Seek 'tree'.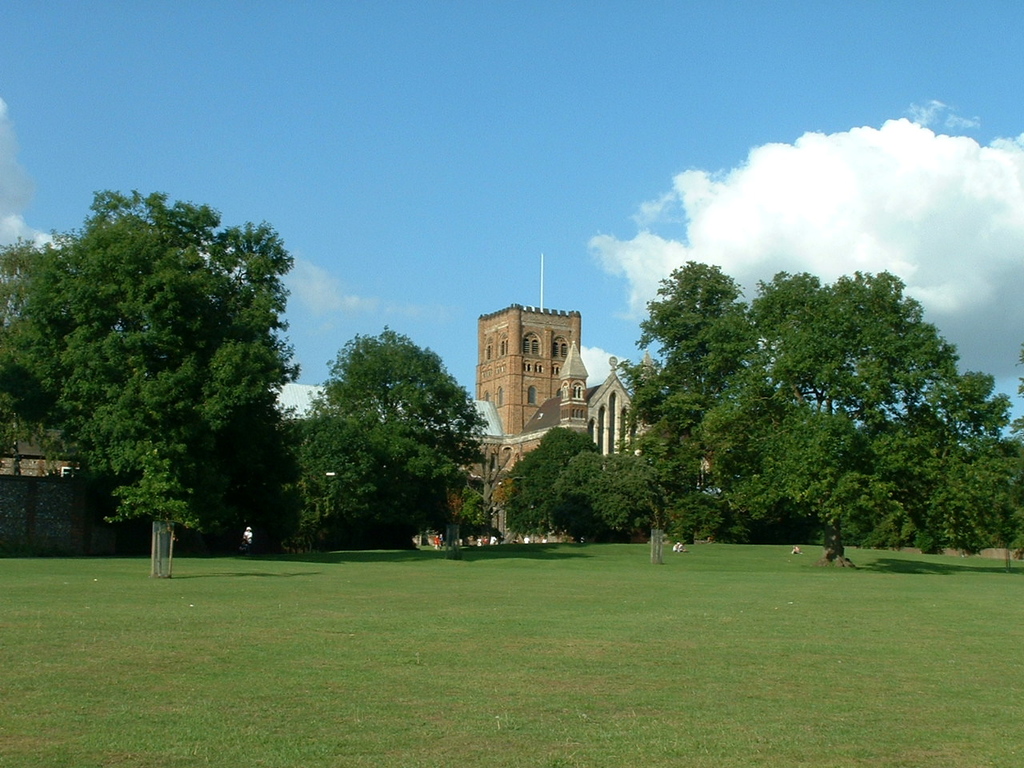
[left=736, top=264, right=958, bottom=420].
